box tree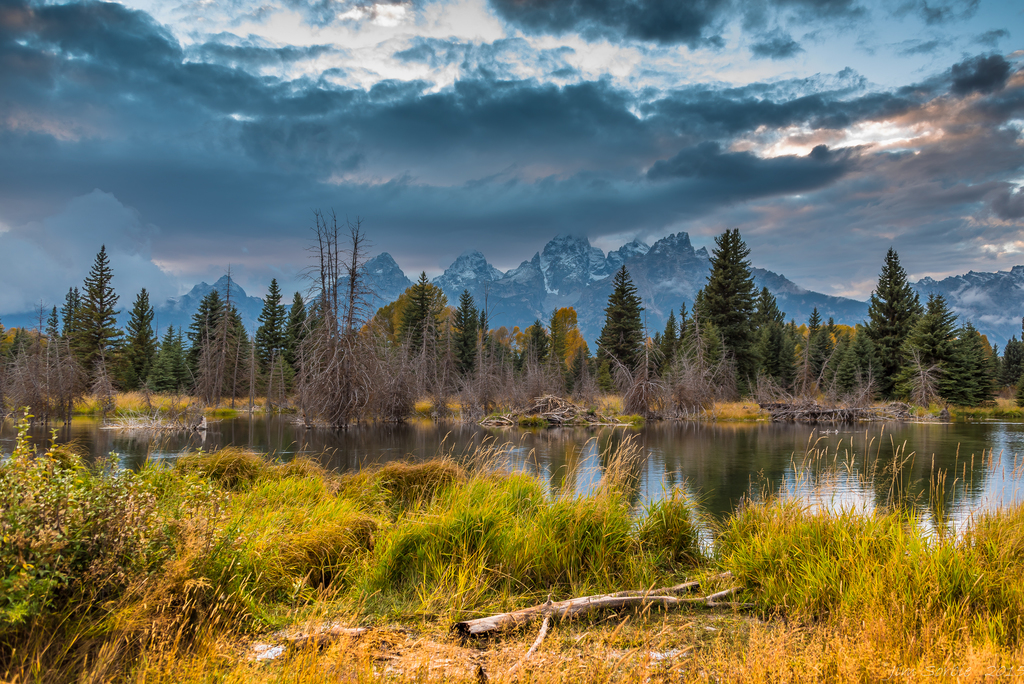
x1=445, y1=284, x2=490, y2=409
